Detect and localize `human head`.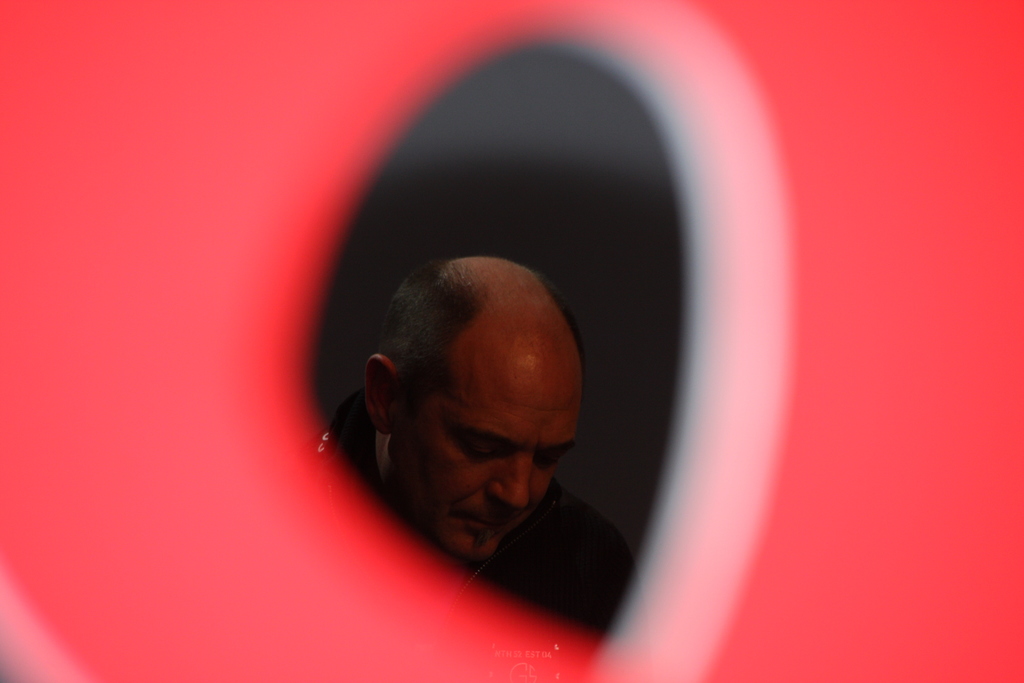
Localized at pyautogui.locateOnScreen(346, 226, 591, 555).
